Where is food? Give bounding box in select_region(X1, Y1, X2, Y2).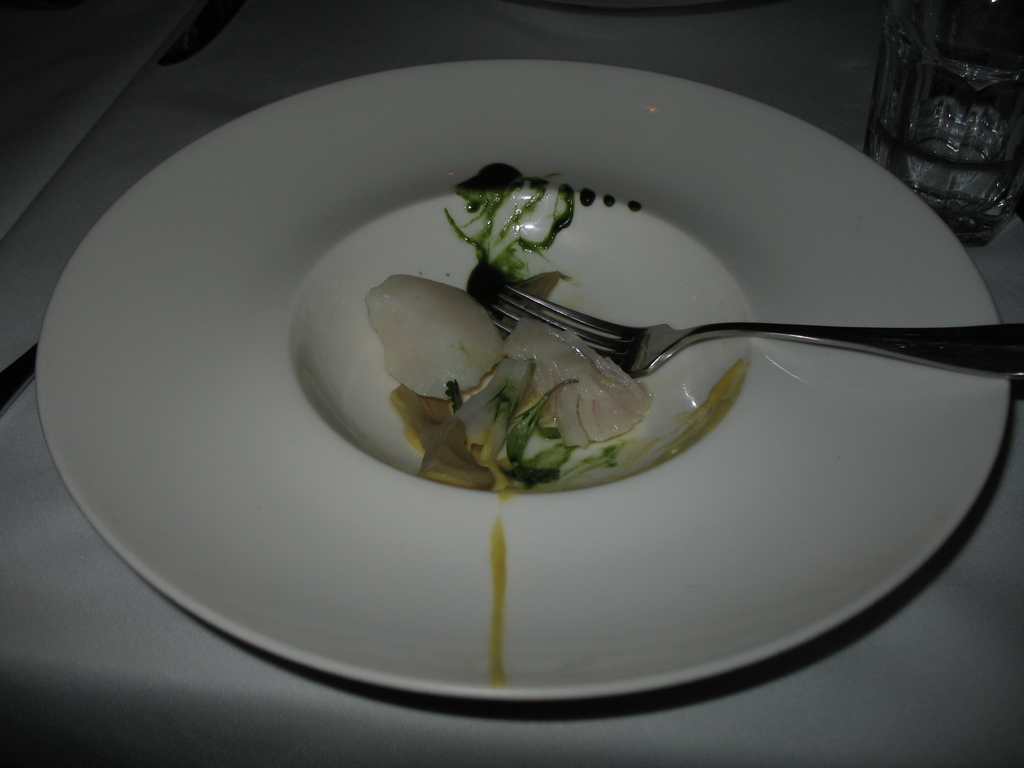
select_region(390, 323, 652, 479).
